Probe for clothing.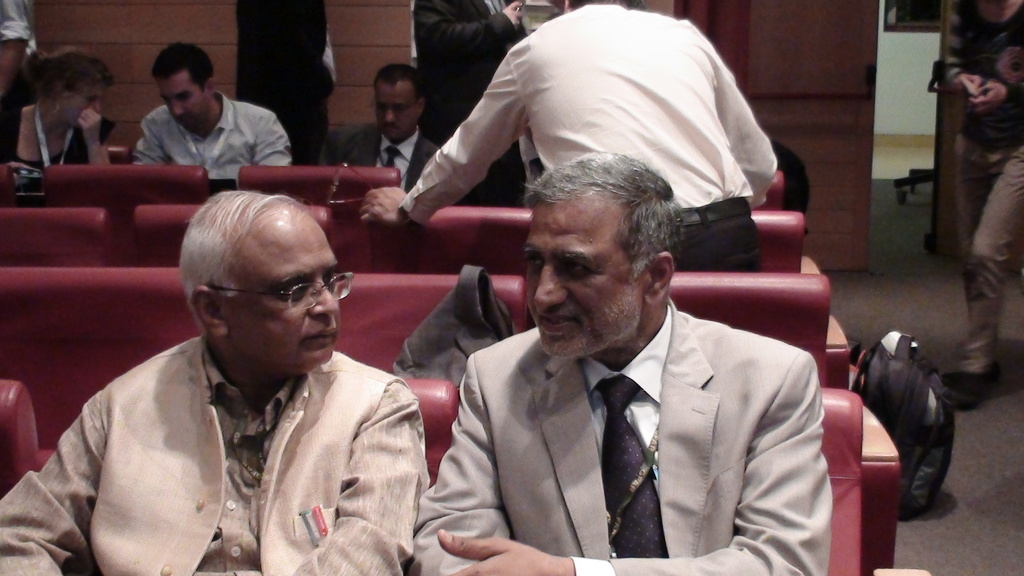
Probe result: {"x1": 318, "y1": 124, "x2": 438, "y2": 195}.
